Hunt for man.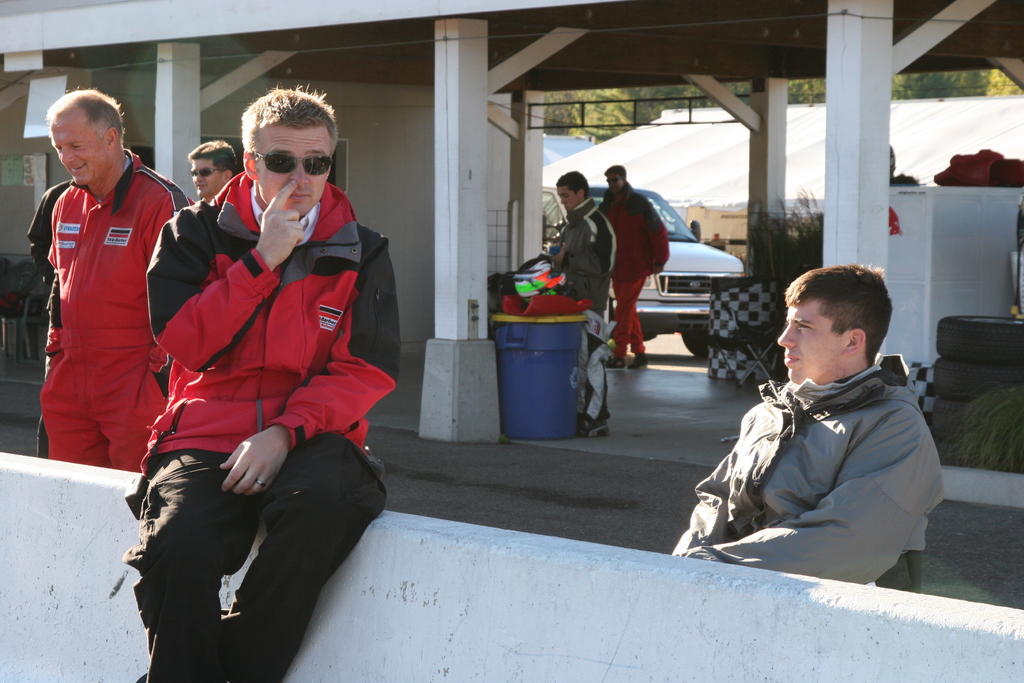
Hunted down at [122, 83, 405, 682].
